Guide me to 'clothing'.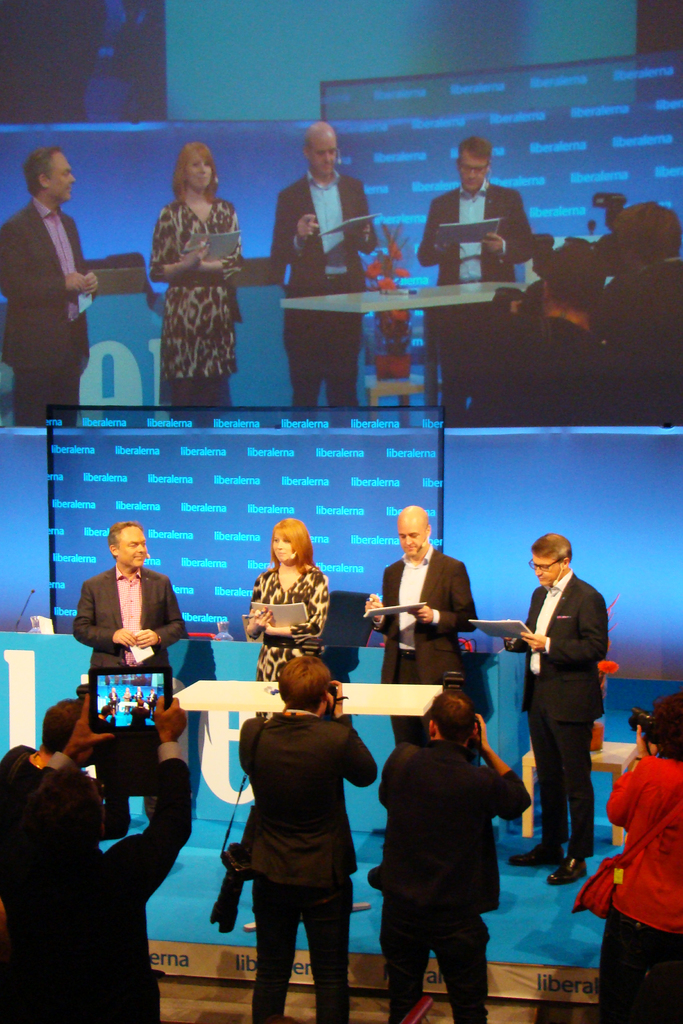
Guidance: box=[62, 557, 177, 700].
